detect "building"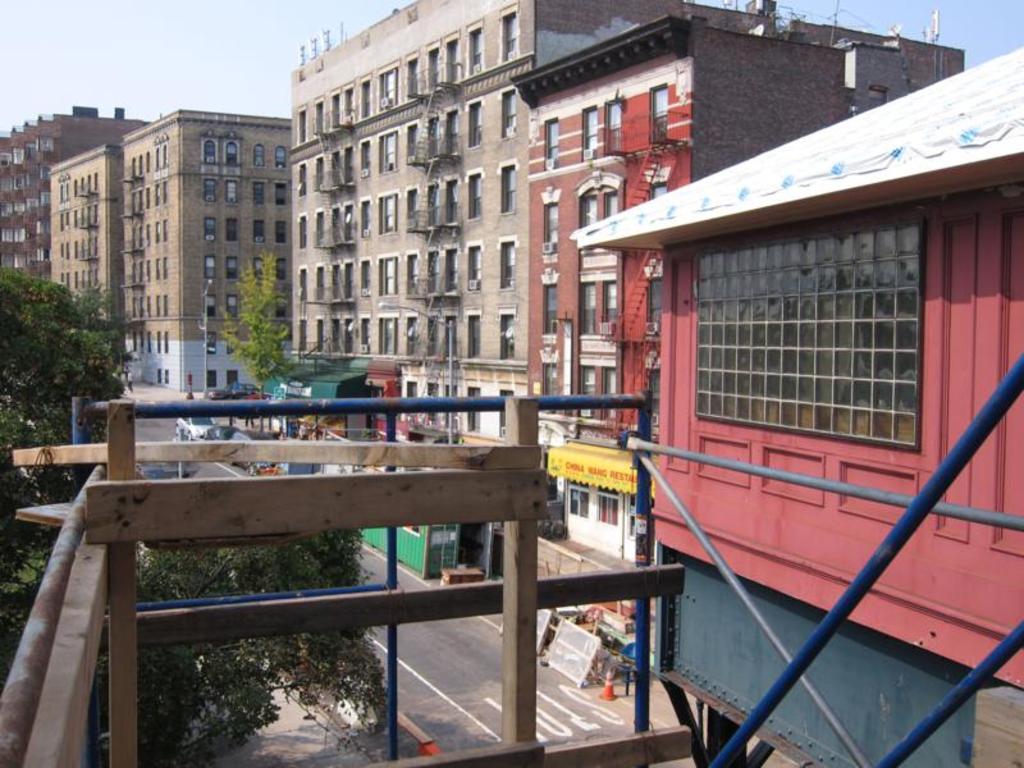
detection(572, 51, 1023, 694)
